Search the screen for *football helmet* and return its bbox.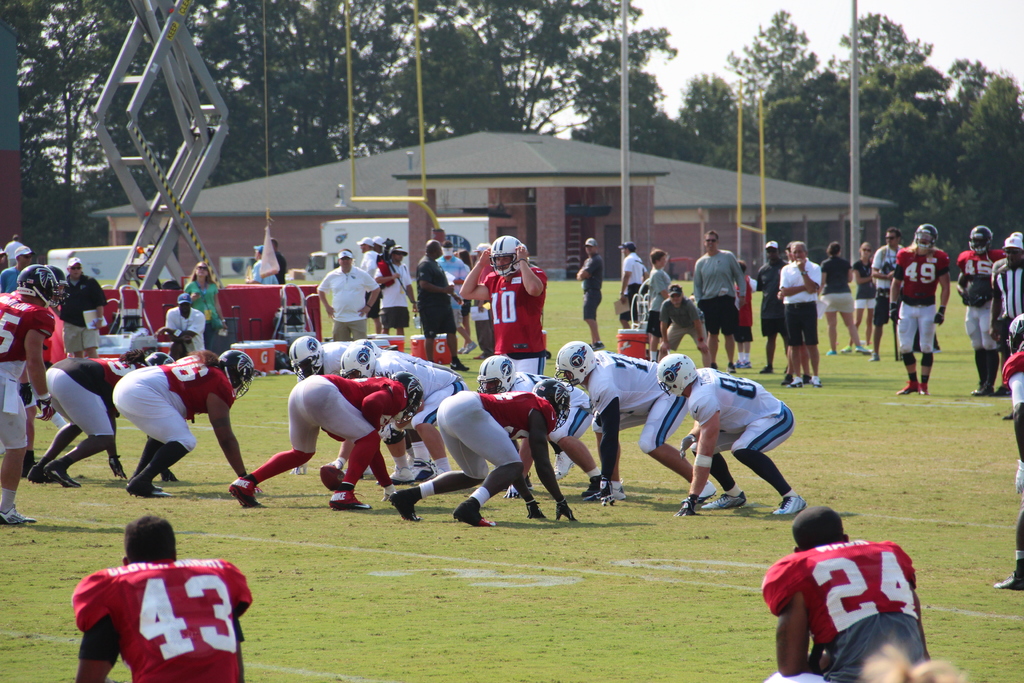
Found: [x1=912, y1=224, x2=942, y2=252].
